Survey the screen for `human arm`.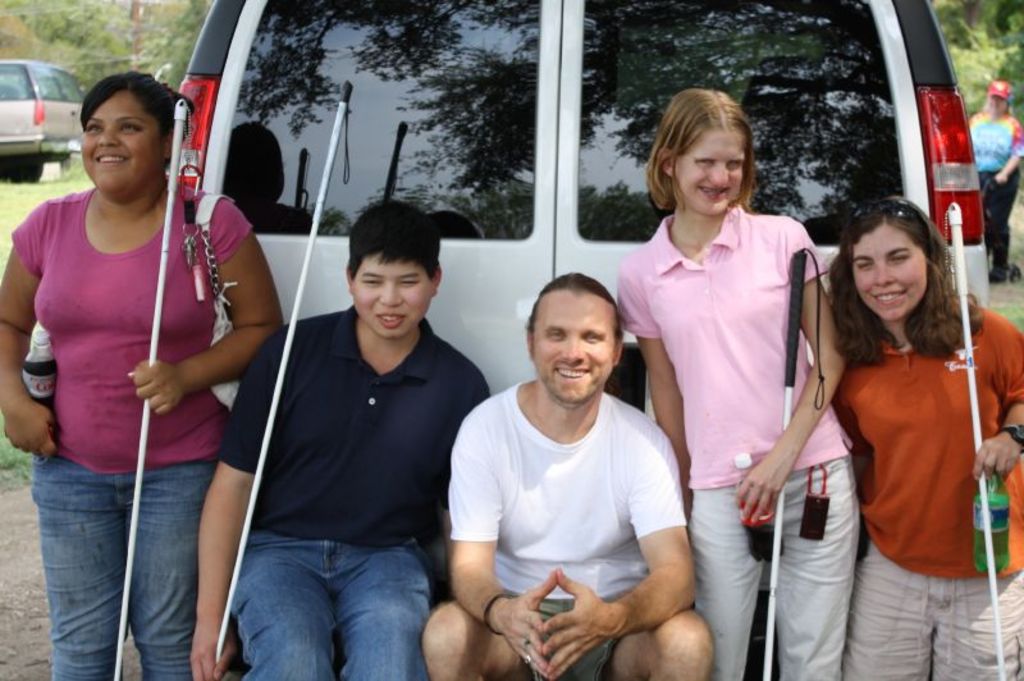
Survey found: box(443, 379, 490, 581).
